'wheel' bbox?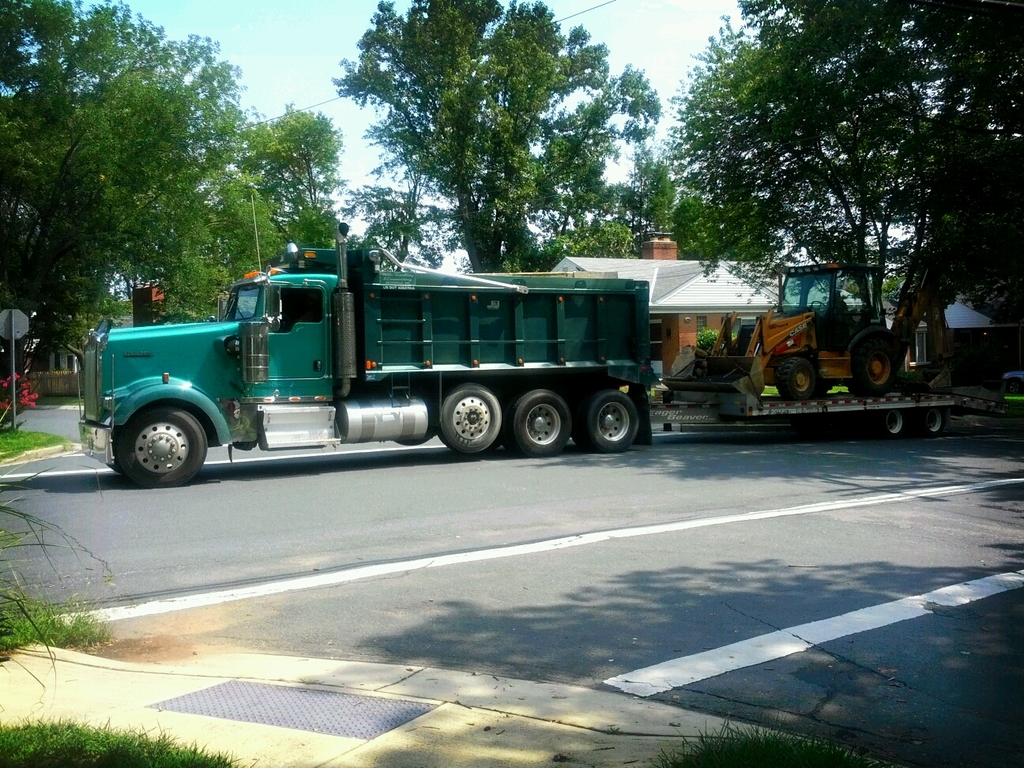
detection(589, 391, 637, 453)
